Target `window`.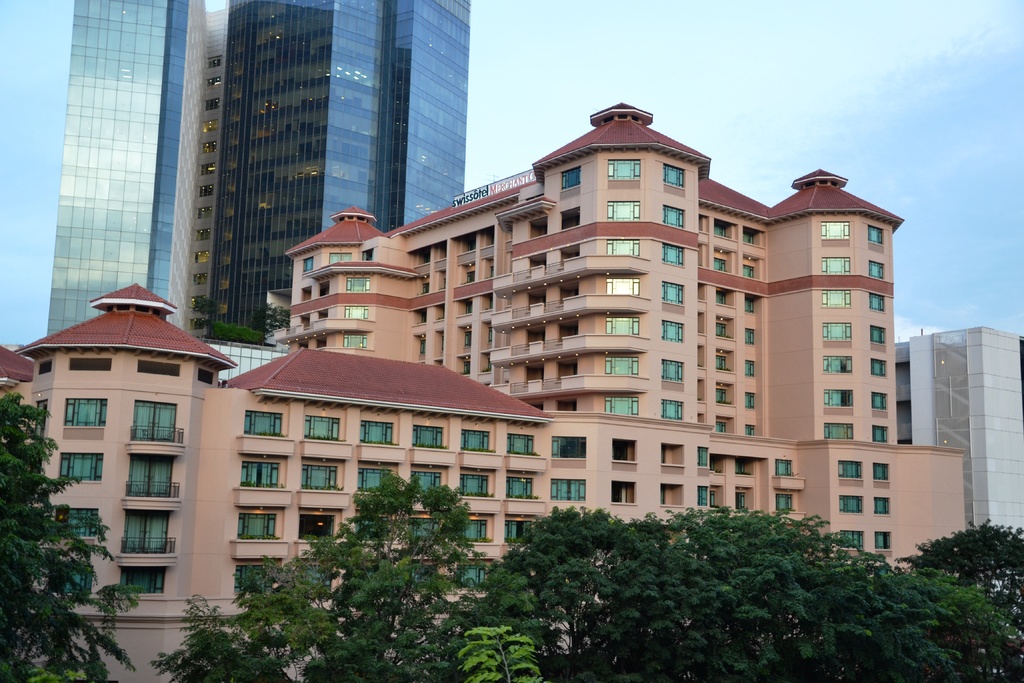
Target region: <bbox>358, 465, 391, 491</bbox>.
